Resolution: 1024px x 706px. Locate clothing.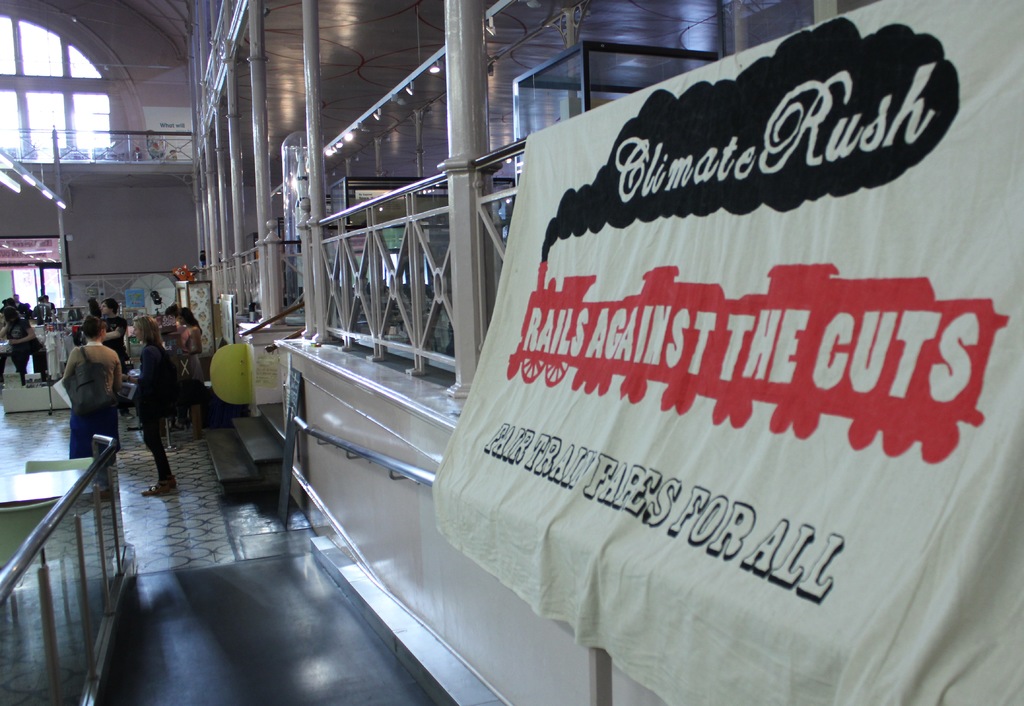
detection(177, 325, 205, 400).
